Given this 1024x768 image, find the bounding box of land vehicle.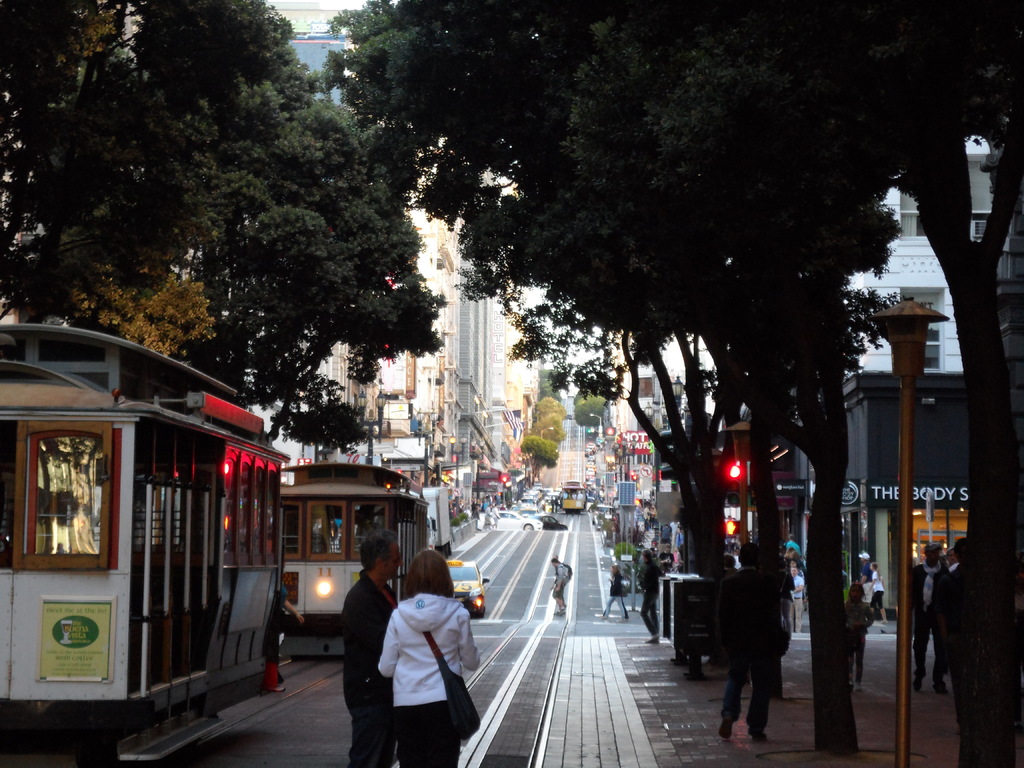
<box>292,458,457,653</box>.
